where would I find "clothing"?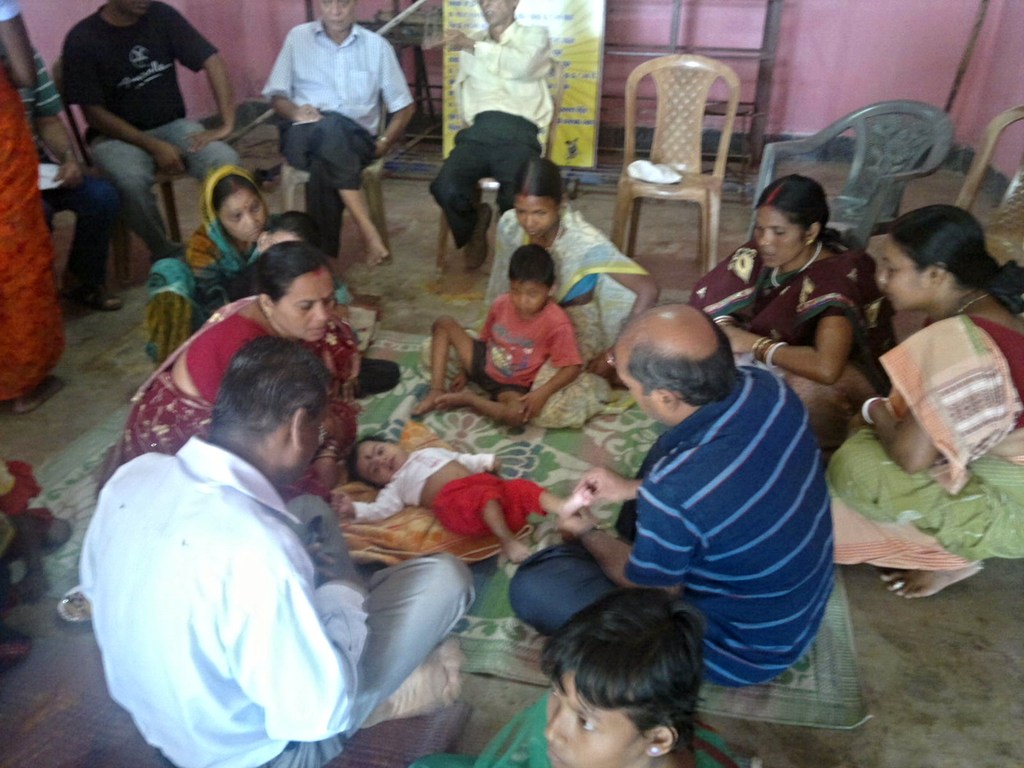
At box=[56, 18, 234, 248].
